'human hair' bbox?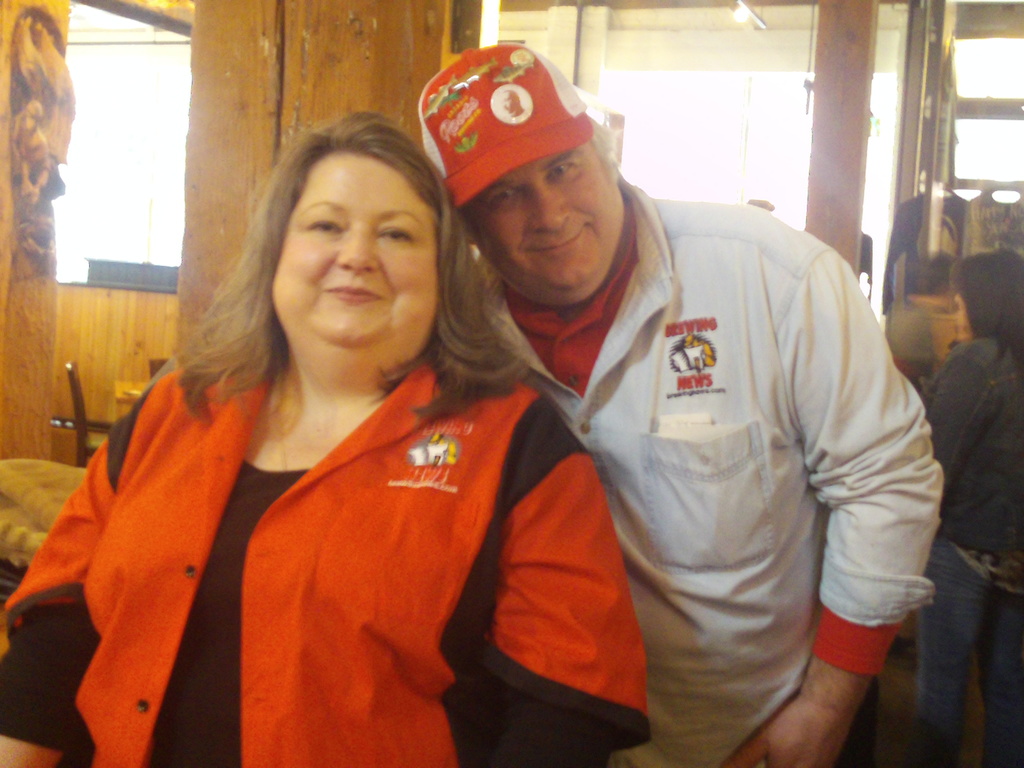
BBox(947, 244, 1023, 392)
